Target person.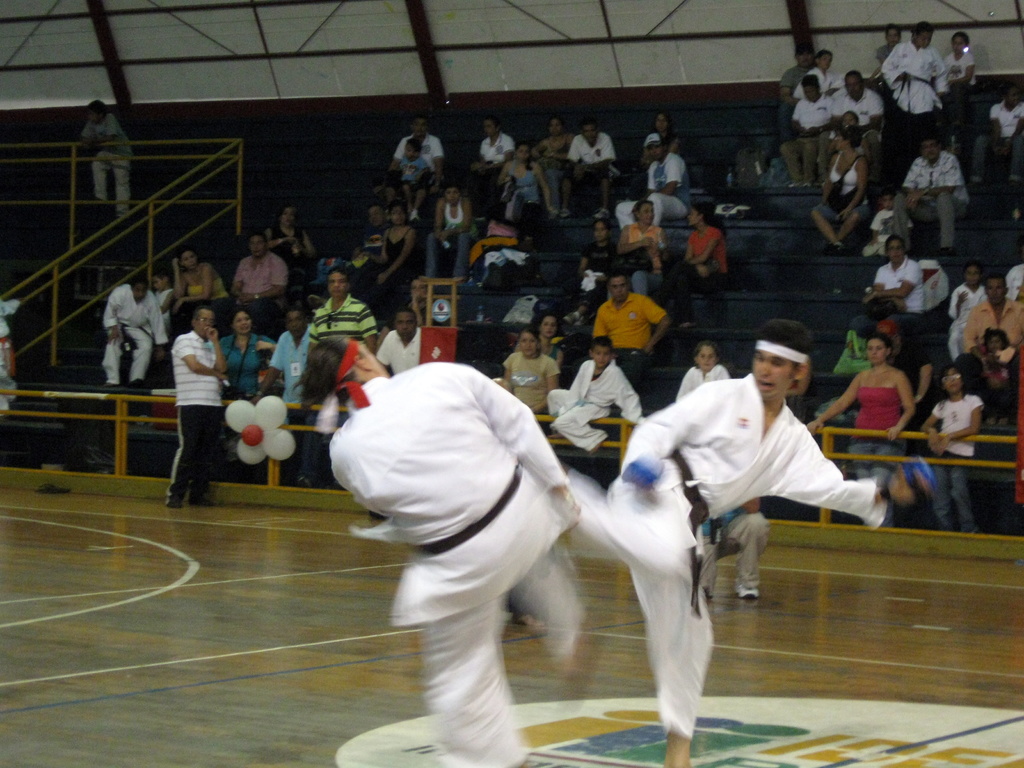
Target region: select_region(169, 241, 232, 328).
